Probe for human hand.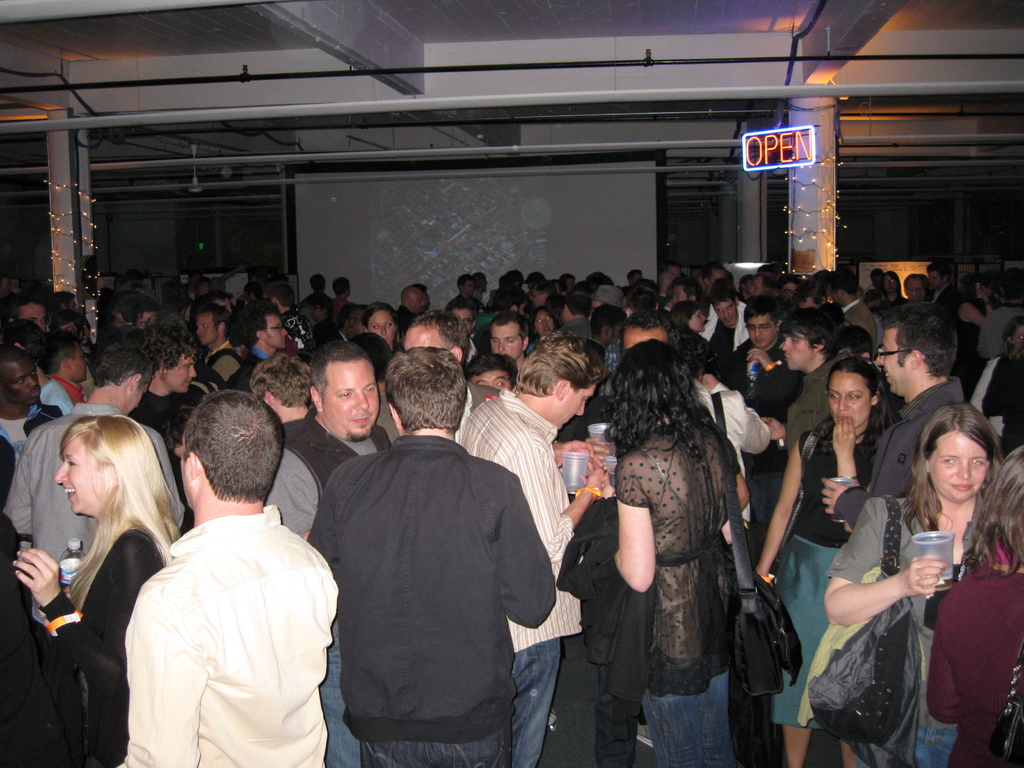
Probe result: bbox=(589, 442, 616, 474).
